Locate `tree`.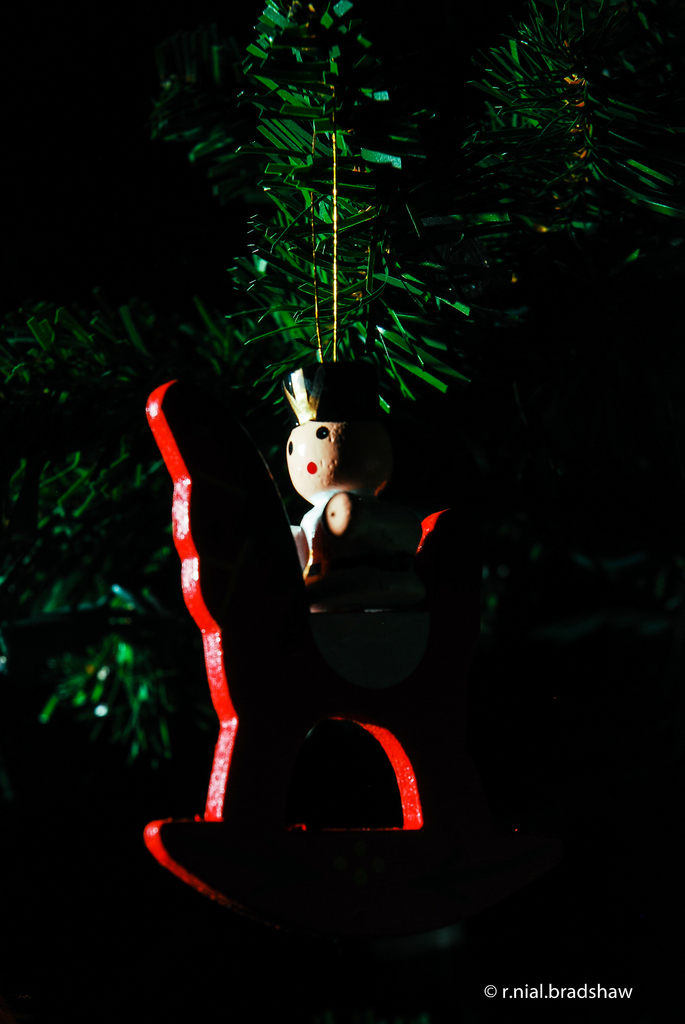
Bounding box: <box>0,0,670,740</box>.
